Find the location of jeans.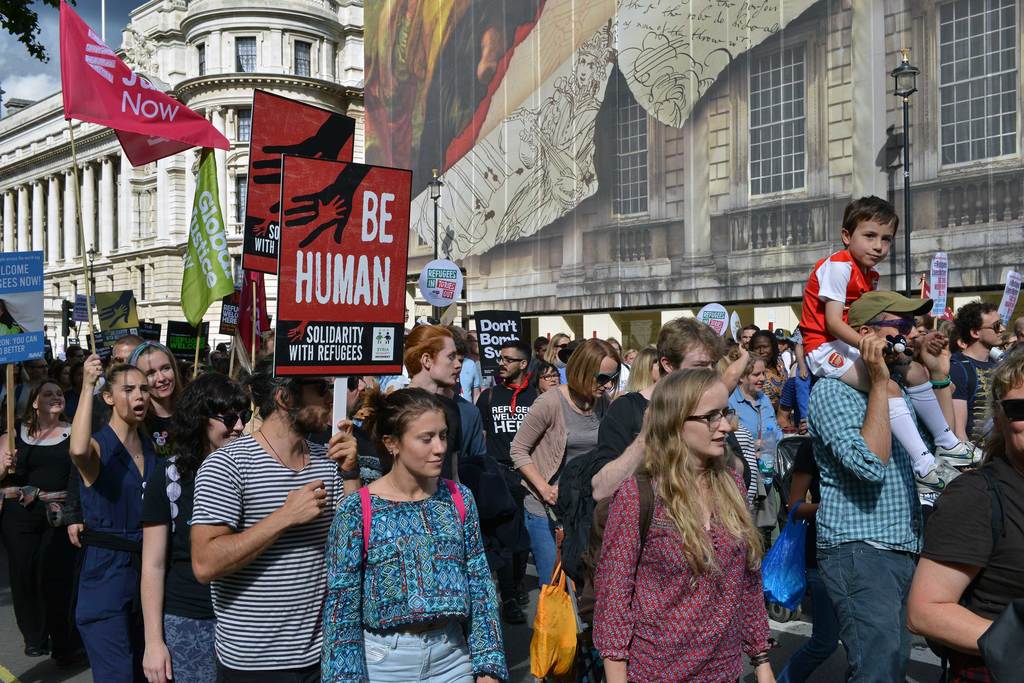
Location: BBox(809, 517, 928, 682).
